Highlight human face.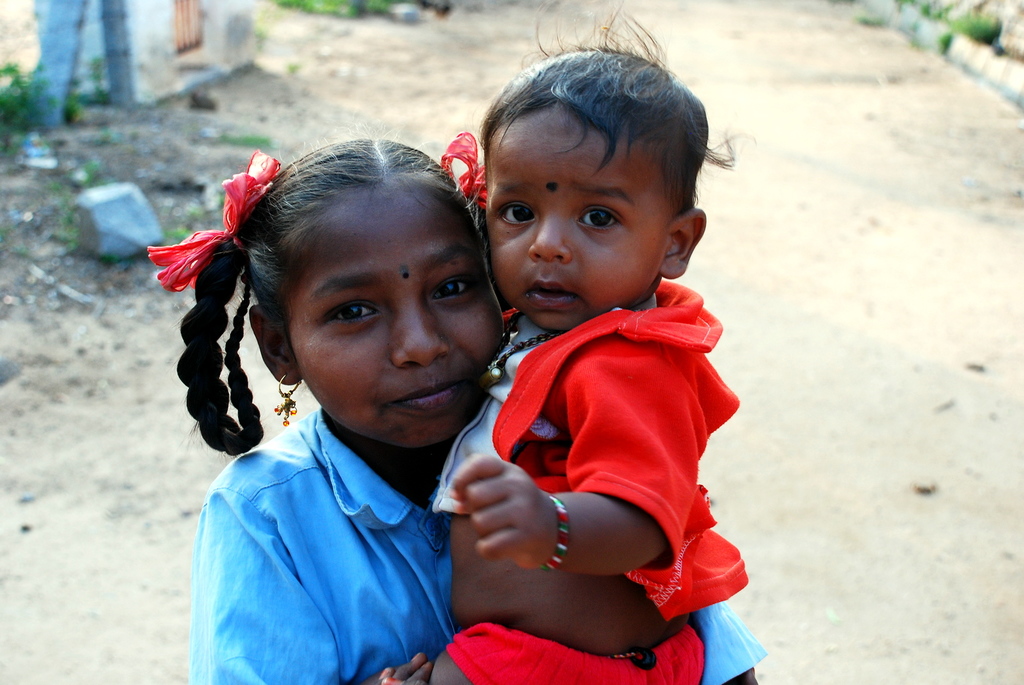
Highlighted region: bbox=(292, 192, 497, 450).
